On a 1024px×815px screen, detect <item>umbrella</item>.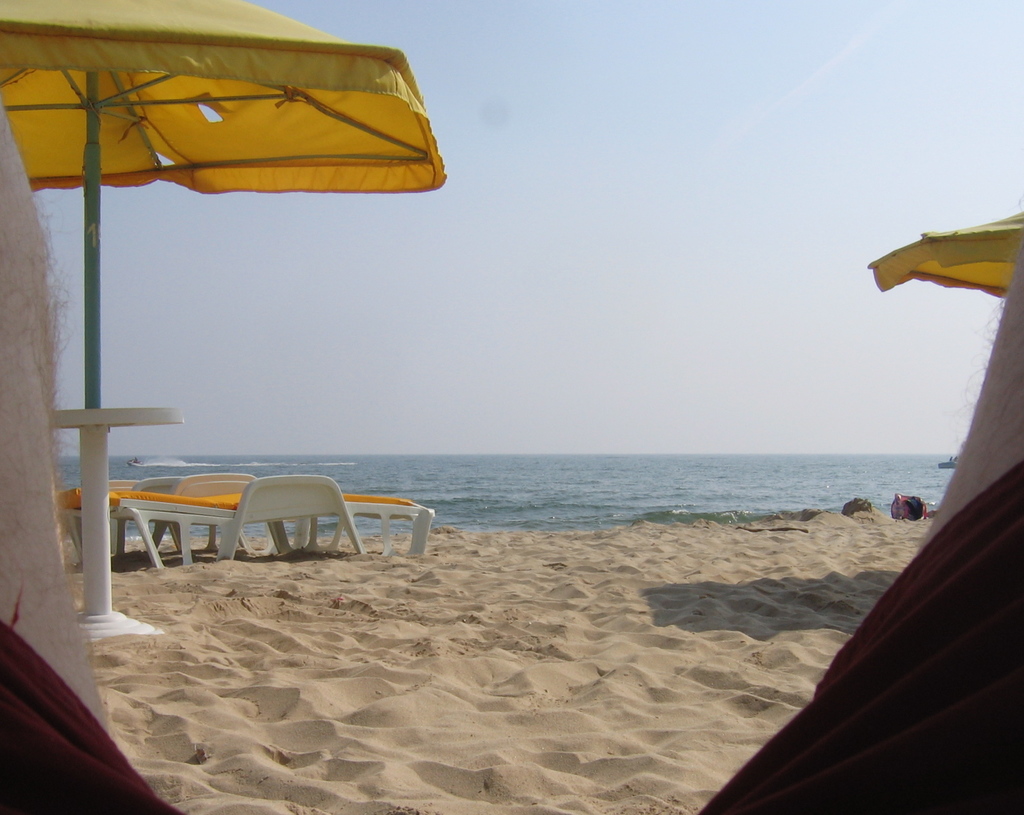
bbox=[0, 0, 443, 636].
